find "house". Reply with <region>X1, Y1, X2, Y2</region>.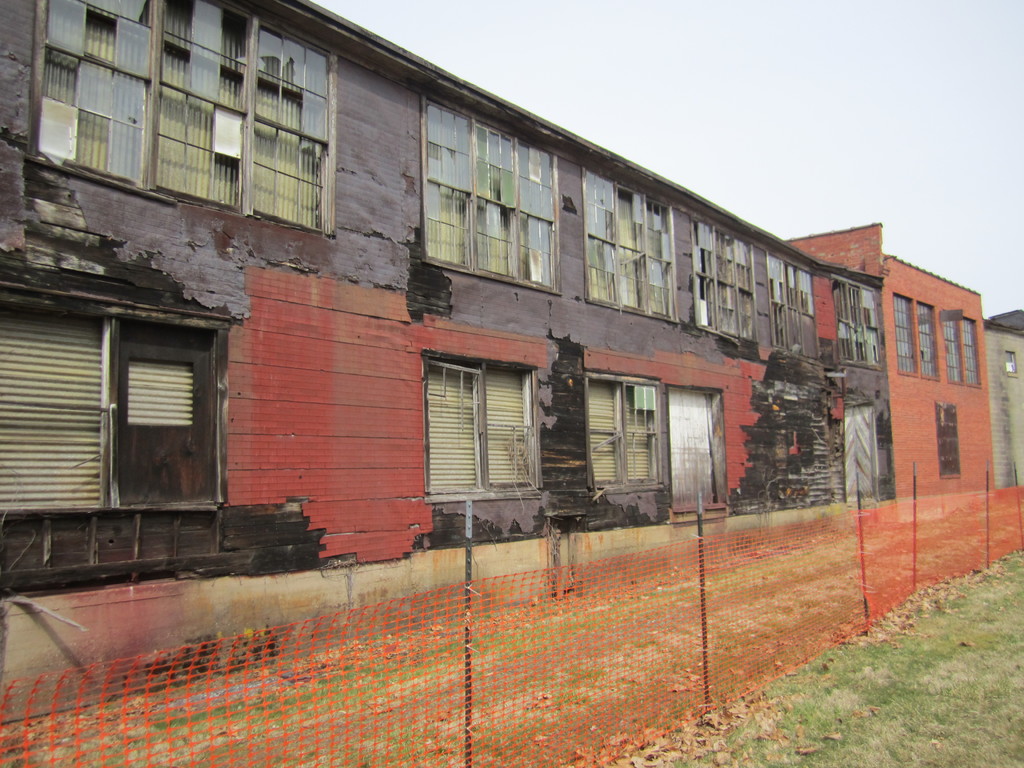
<region>0, 0, 838, 723</region>.
